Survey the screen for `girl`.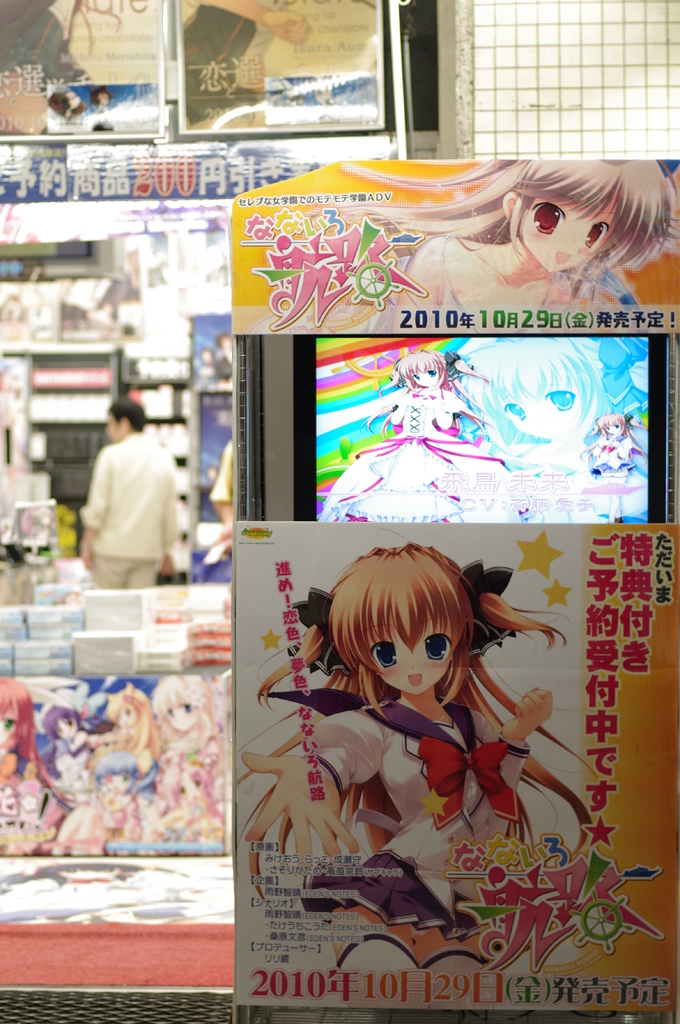
Survey found: (313,353,507,520).
